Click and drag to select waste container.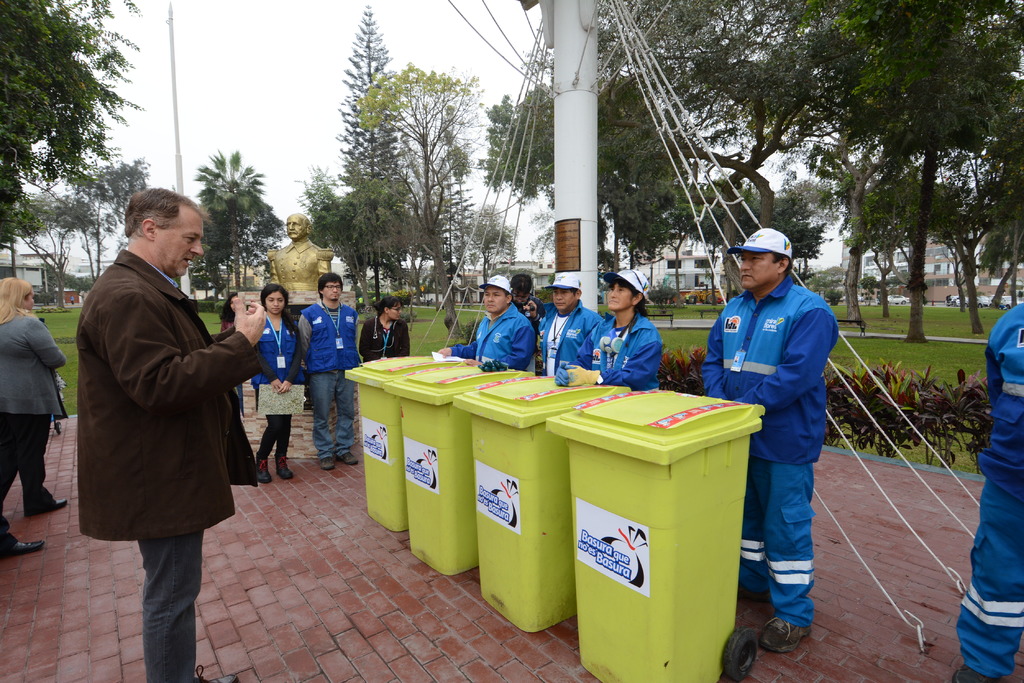
Selection: Rect(449, 368, 636, 637).
